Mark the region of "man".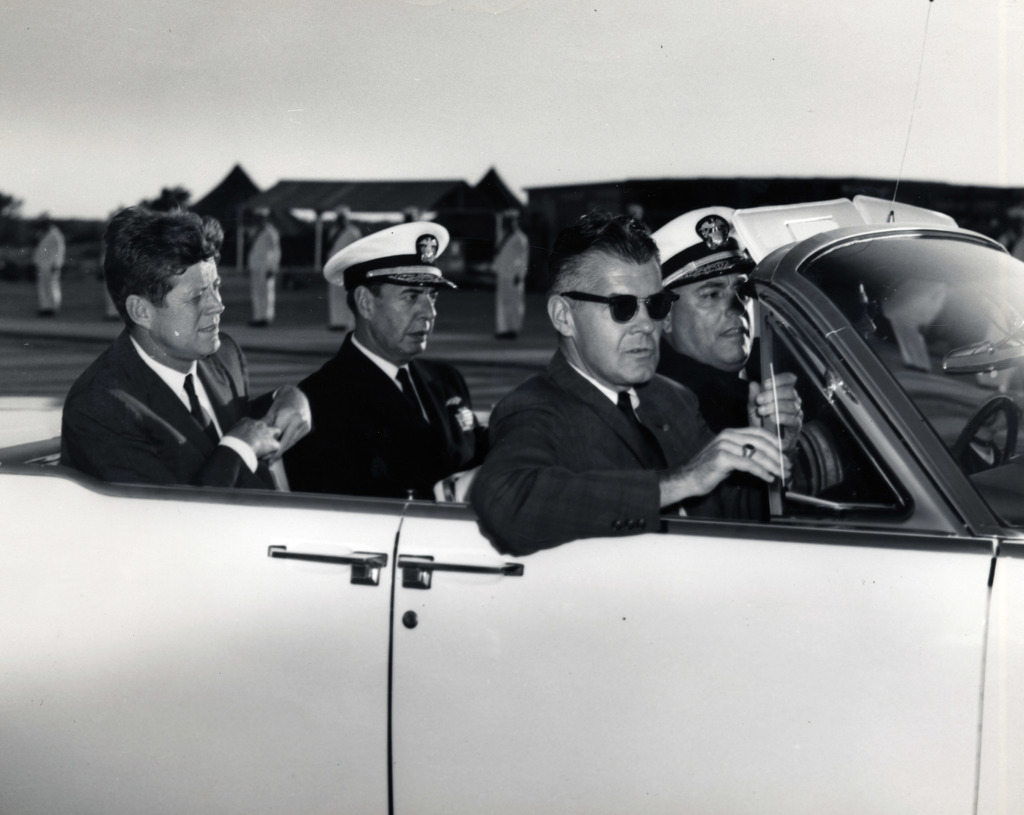
Region: box=[468, 208, 807, 557].
